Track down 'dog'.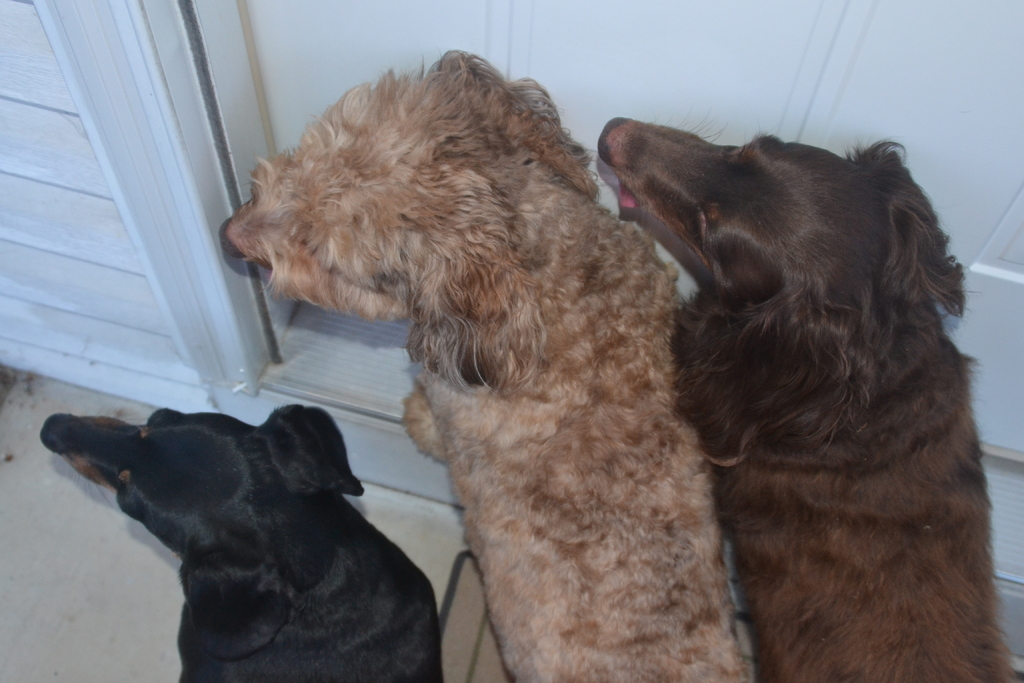
Tracked to x1=600, y1=115, x2=1023, y2=682.
